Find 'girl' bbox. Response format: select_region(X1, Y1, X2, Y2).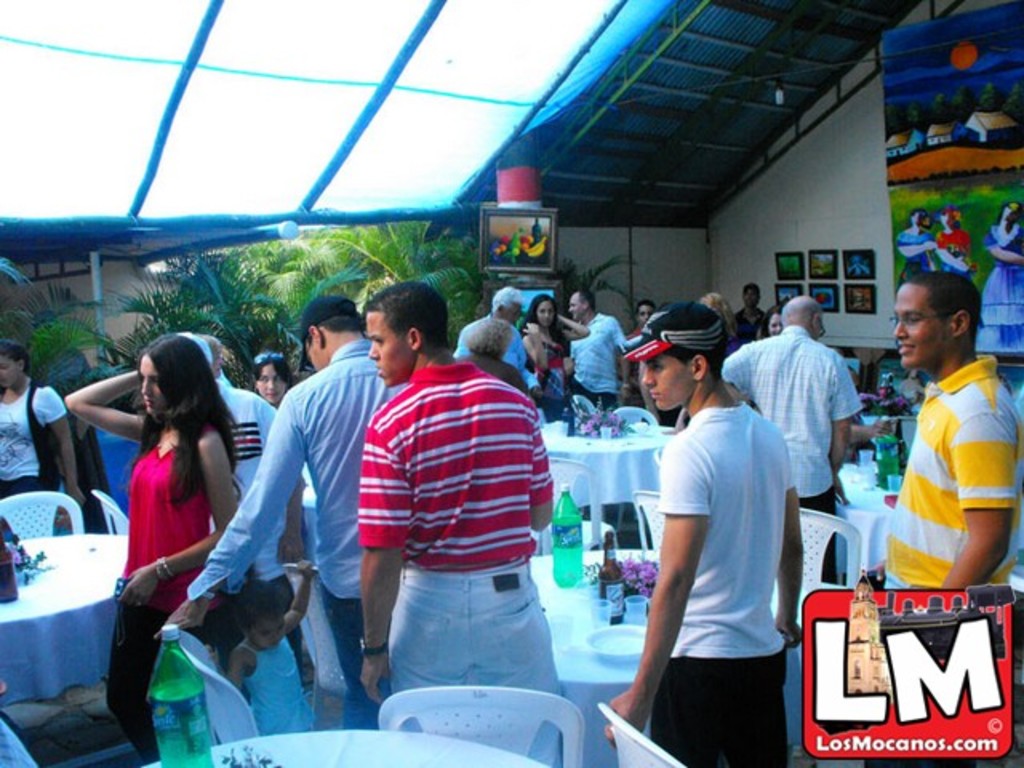
select_region(64, 334, 238, 766).
